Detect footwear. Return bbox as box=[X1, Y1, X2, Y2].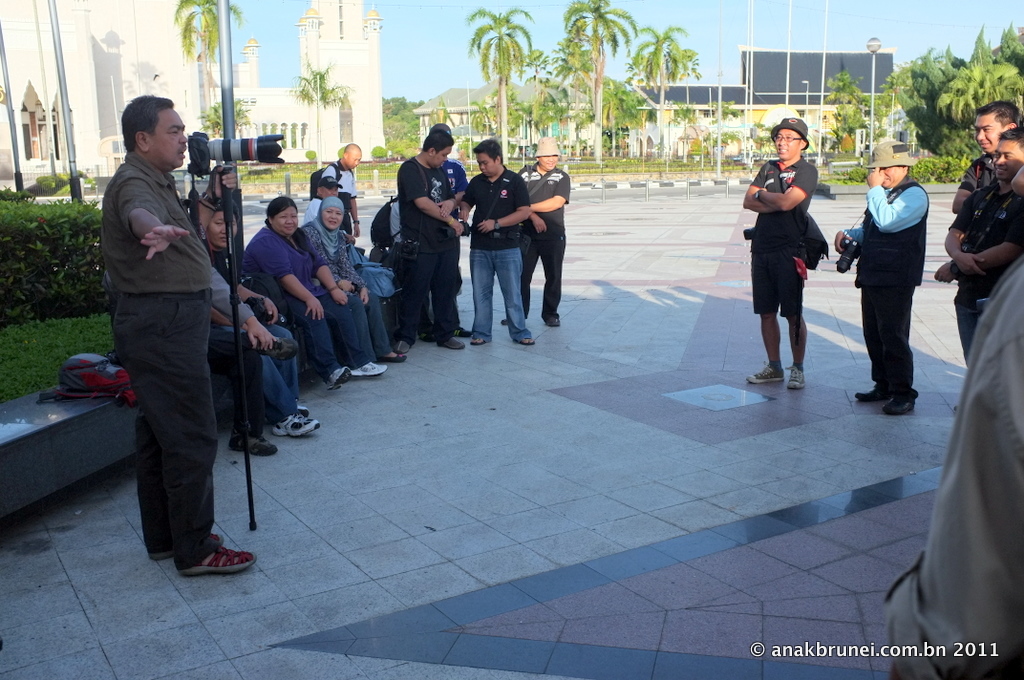
box=[267, 419, 324, 439].
